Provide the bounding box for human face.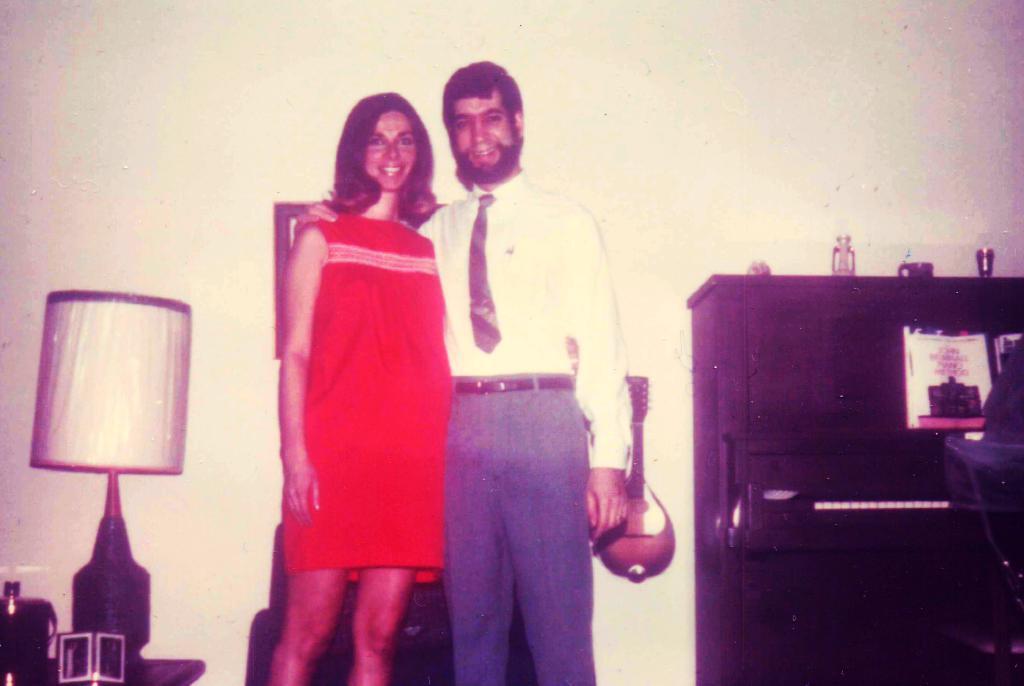
bbox=[451, 85, 518, 177].
